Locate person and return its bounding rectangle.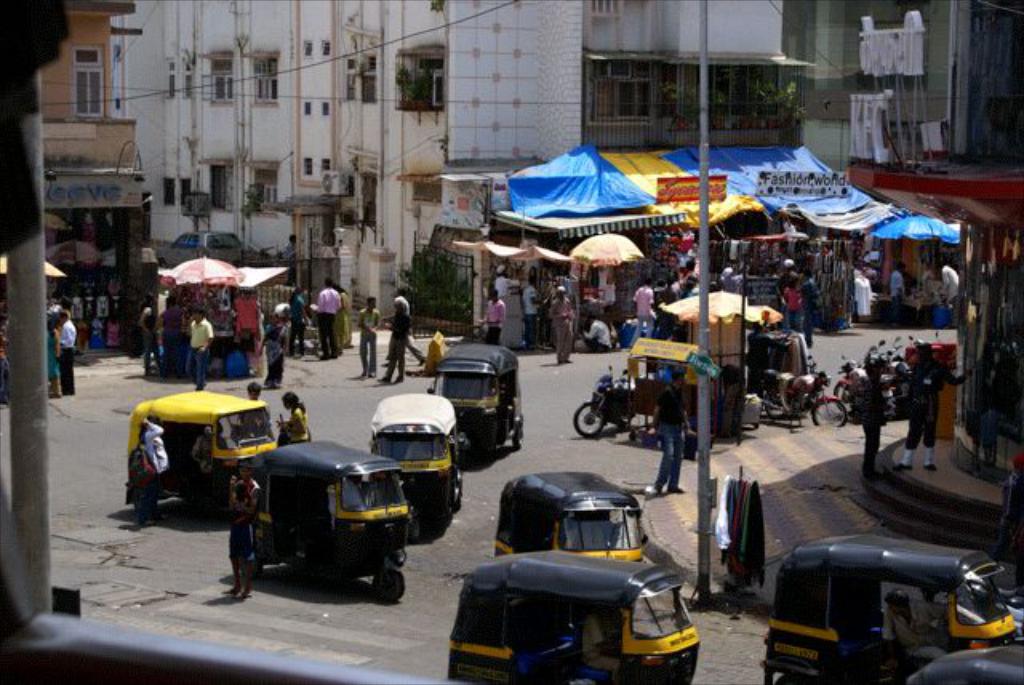
(290,283,304,344).
